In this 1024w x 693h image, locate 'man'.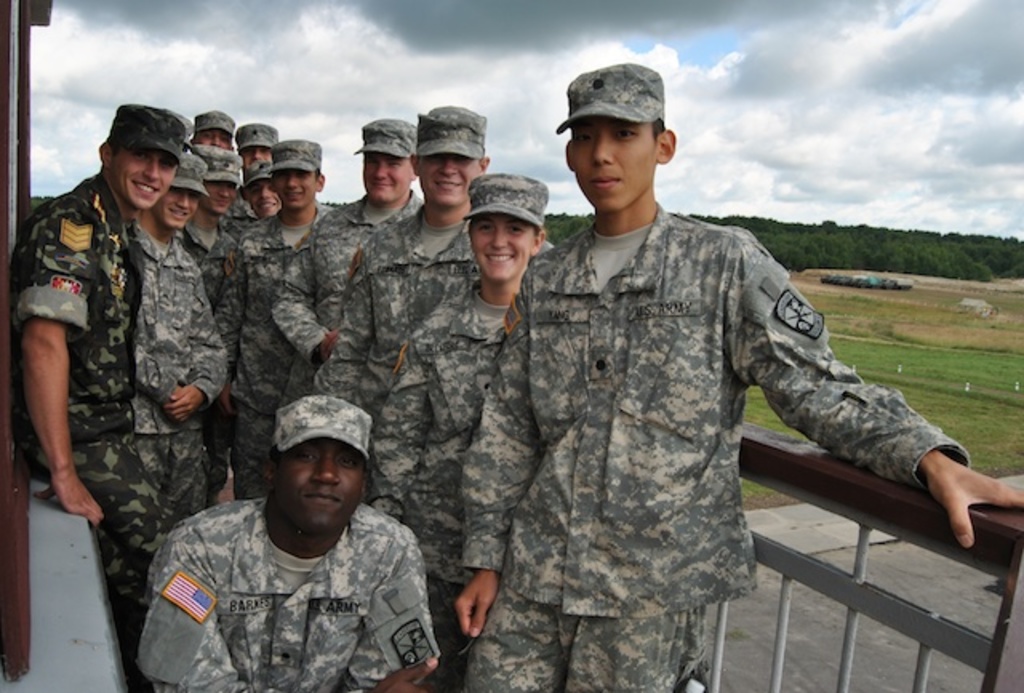
Bounding box: box=[189, 109, 237, 150].
